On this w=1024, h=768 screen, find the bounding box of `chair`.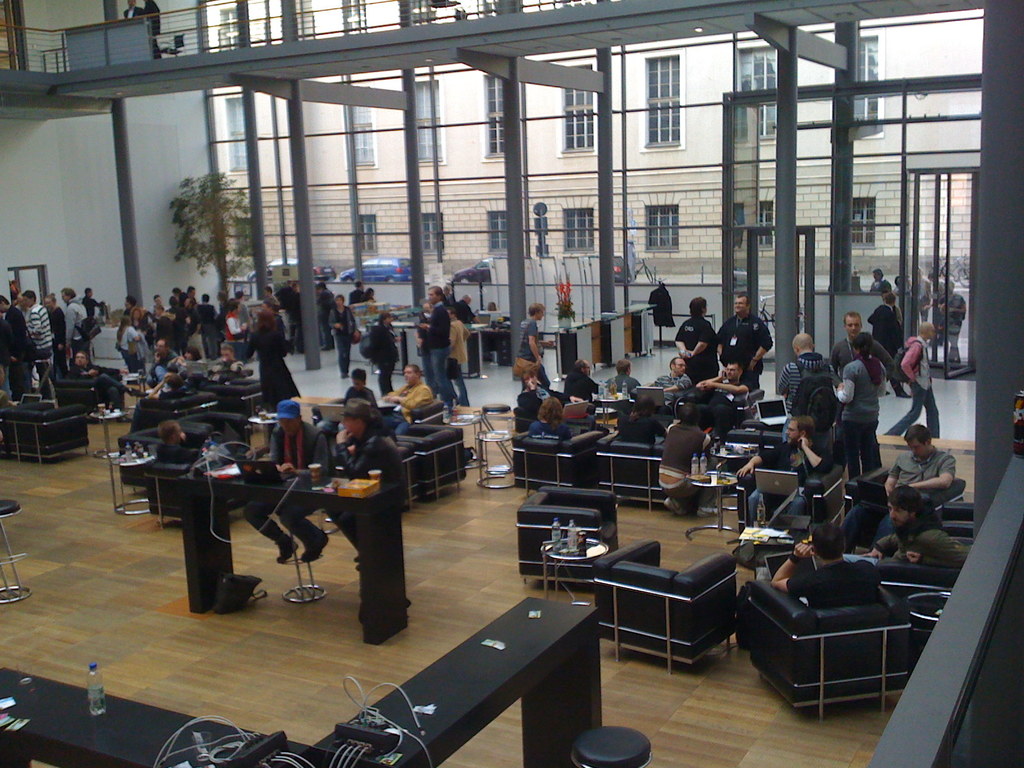
Bounding box: 517,487,619,586.
